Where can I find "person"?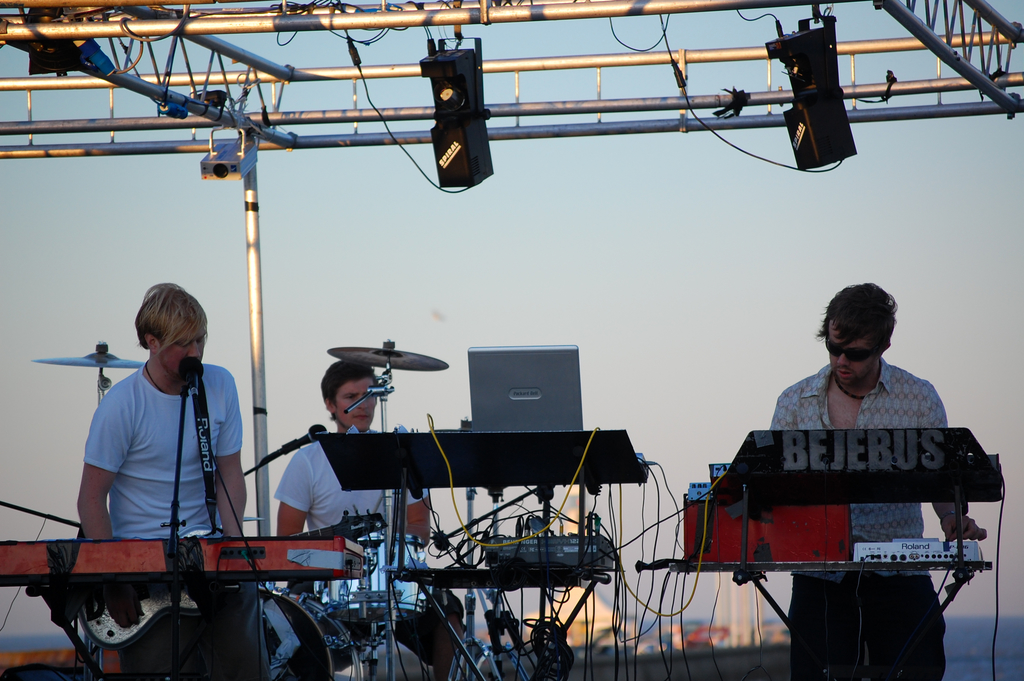
You can find it at left=76, top=281, right=271, bottom=680.
